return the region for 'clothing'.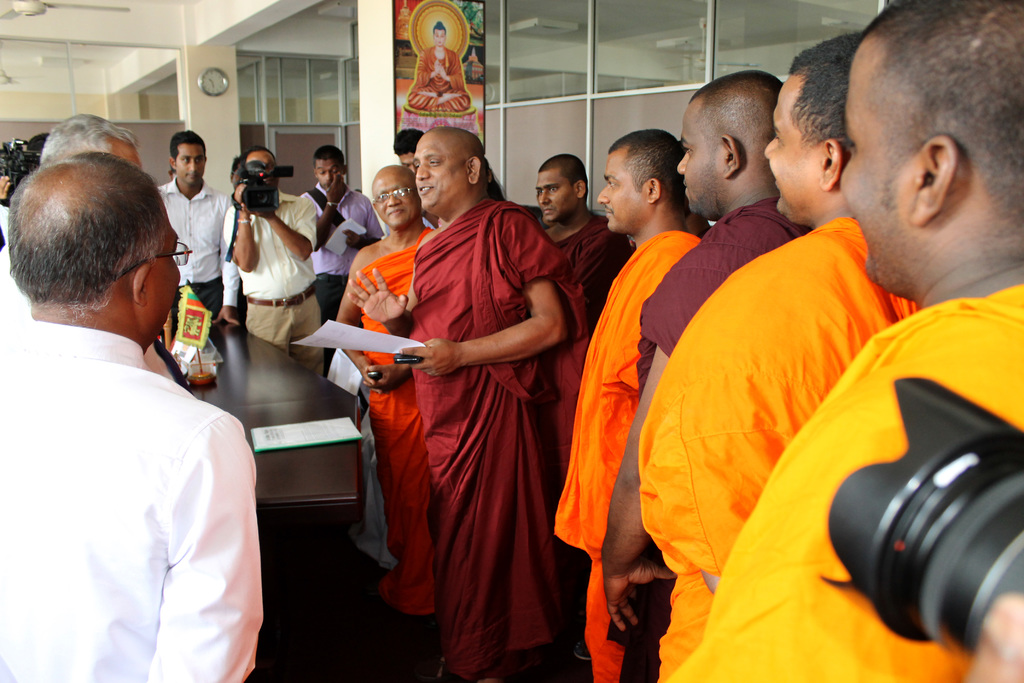
(left=298, top=181, right=377, bottom=324).
